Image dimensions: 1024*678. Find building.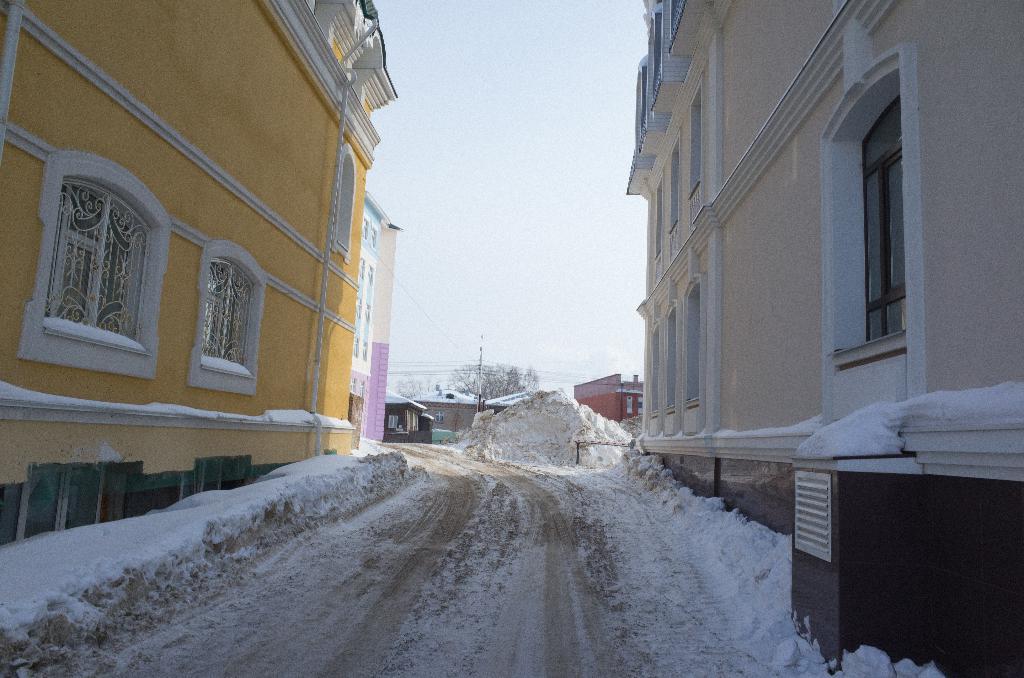
box(348, 191, 388, 442).
